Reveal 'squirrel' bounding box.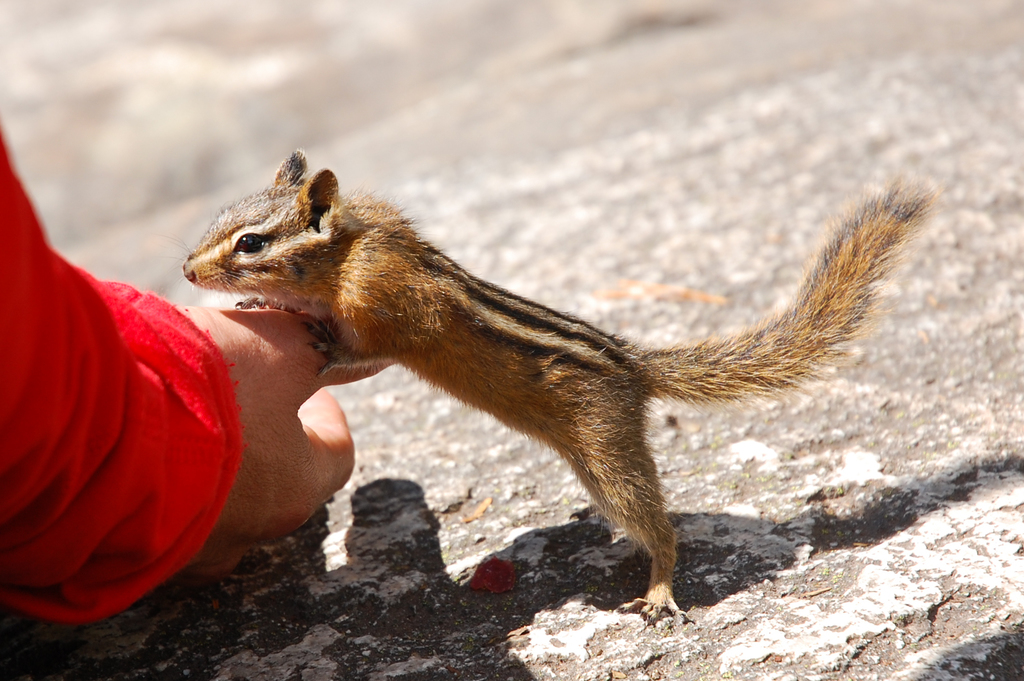
Revealed: (left=143, top=145, right=946, bottom=627).
